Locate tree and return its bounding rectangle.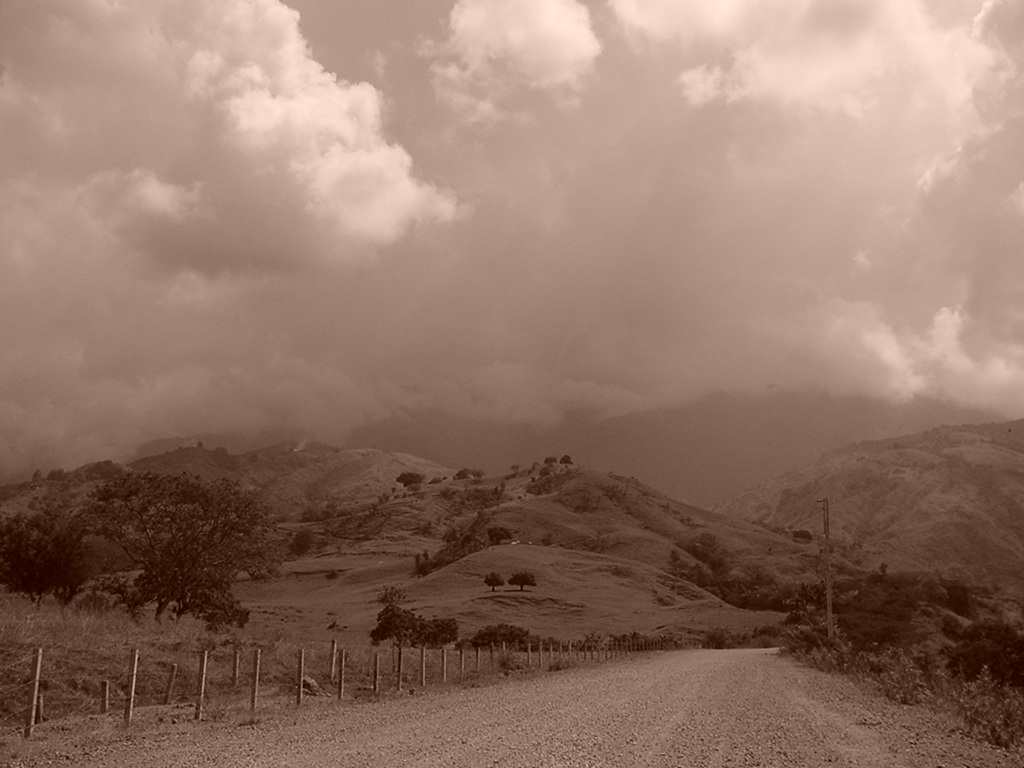
373/604/413/645.
